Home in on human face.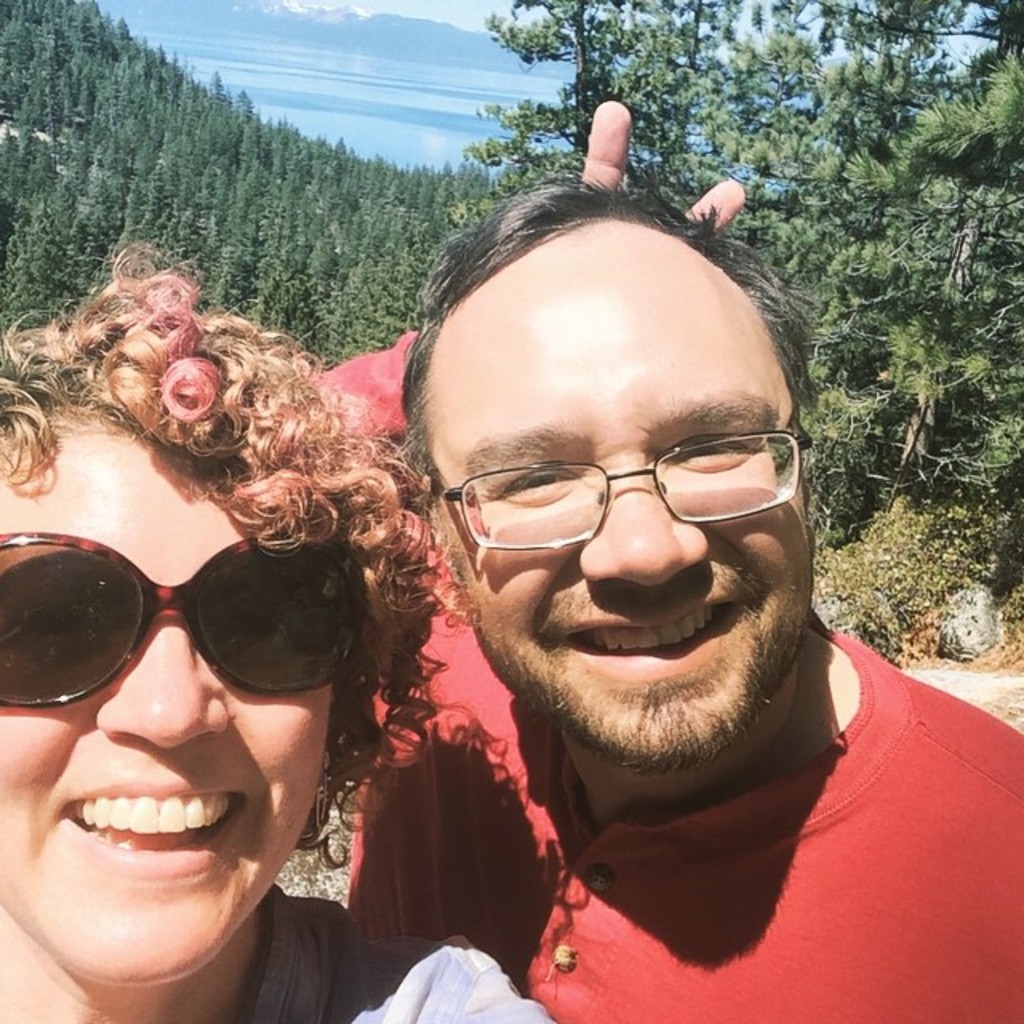
Homed in at x1=0 y1=419 x2=333 y2=982.
